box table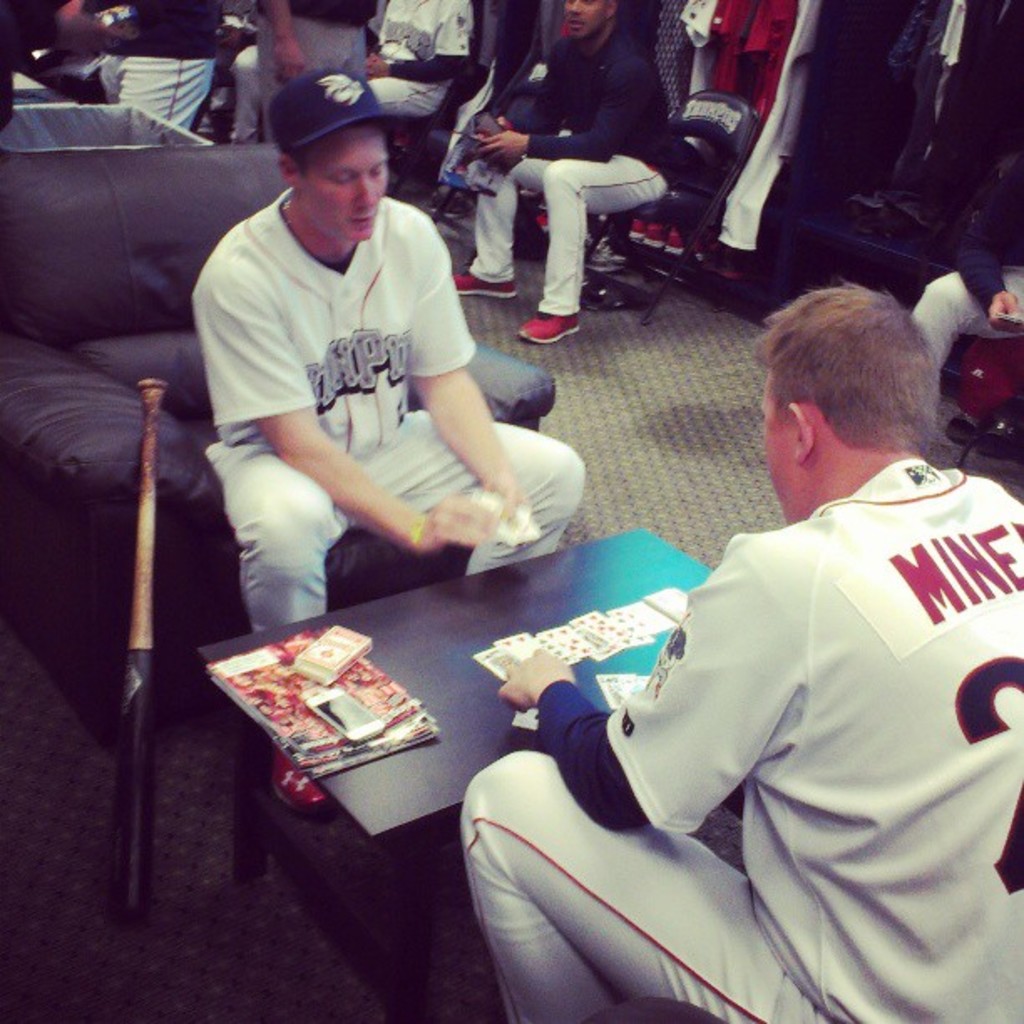
(x1=0, y1=0, x2=1022, y2=472)
